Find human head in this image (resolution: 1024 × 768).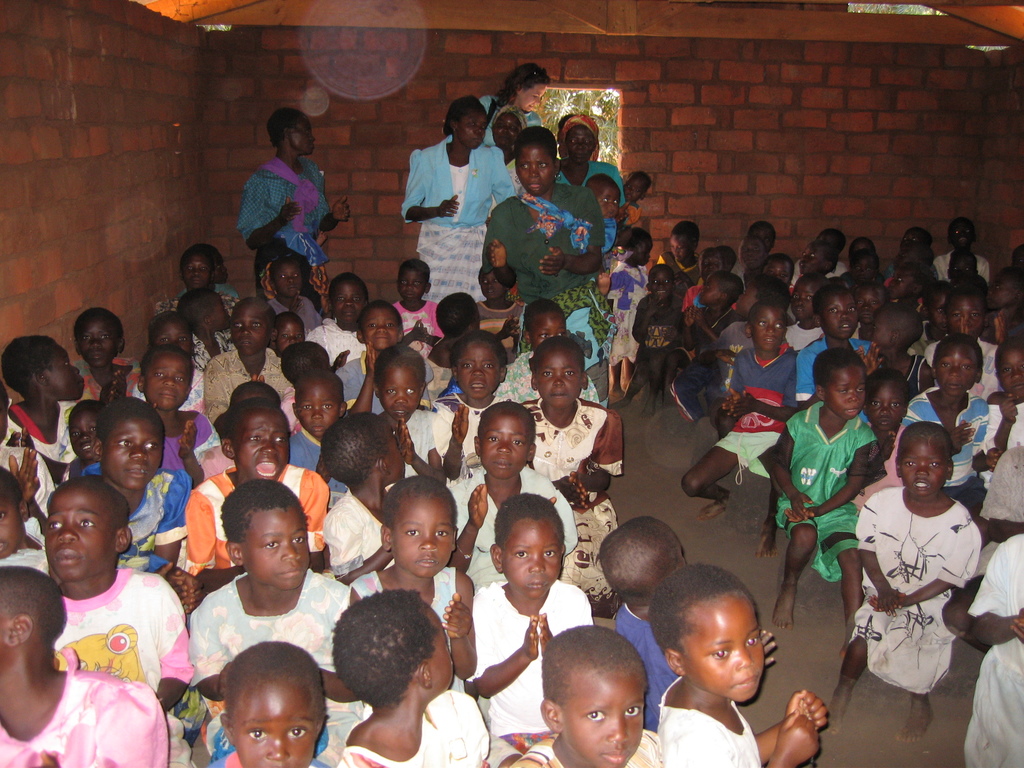
bbox(371, 344, 429, 421).
